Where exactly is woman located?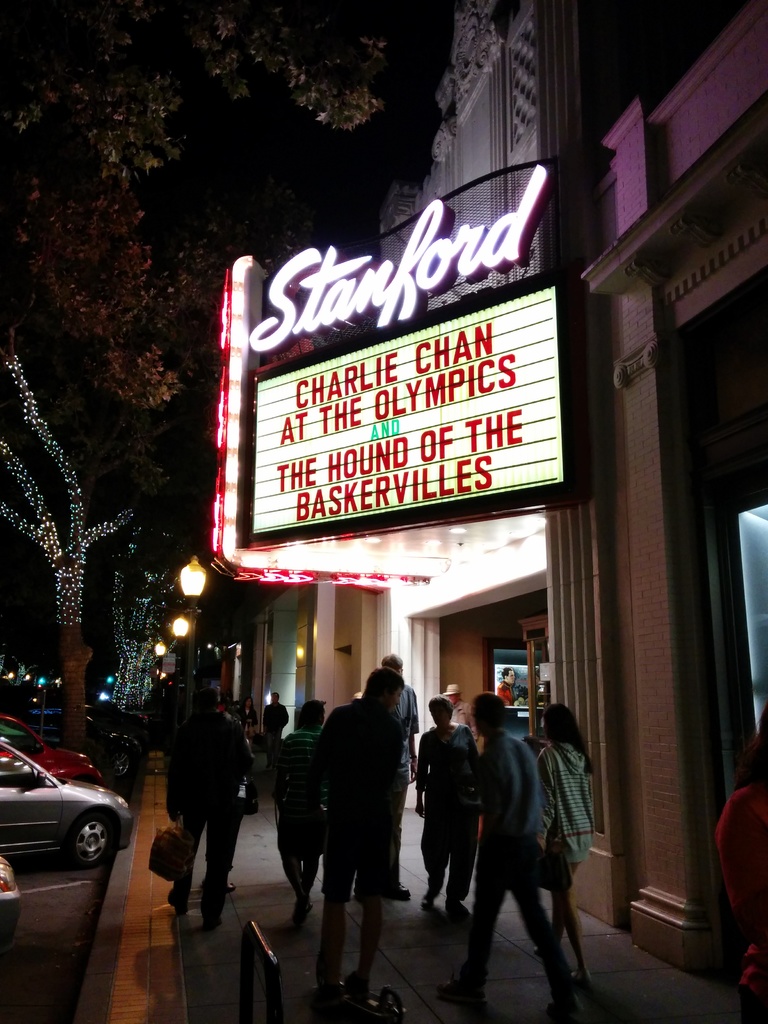
Its bounding box is {"left": 445, "top": 685, "right": 482, "bottom": 750}.
